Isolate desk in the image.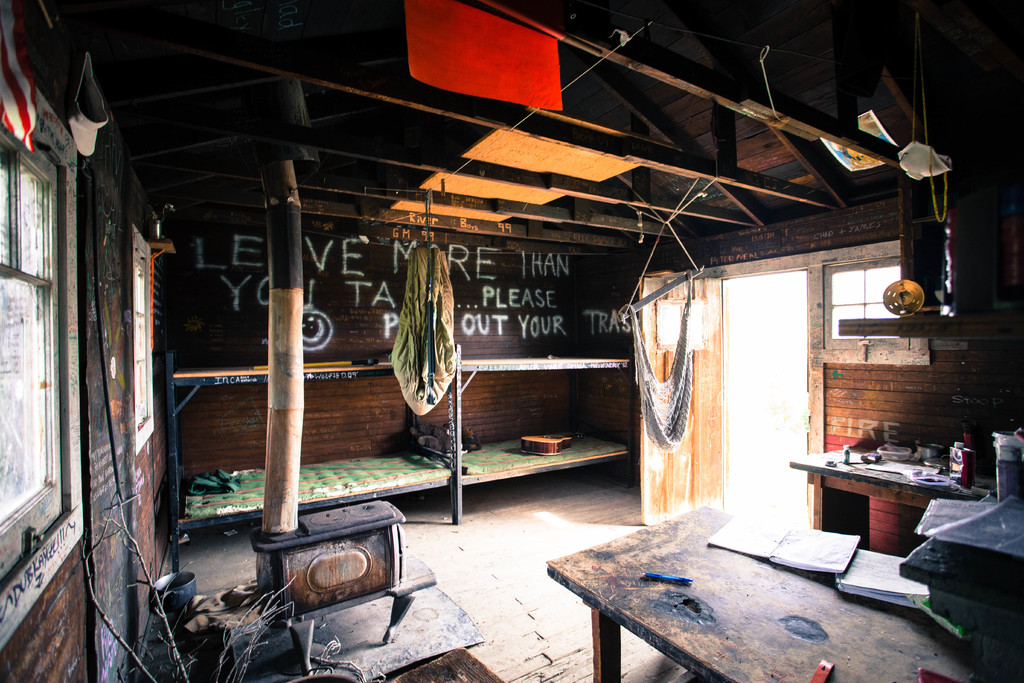
Isolated region: l=522, t=514, r=959, b=680.
